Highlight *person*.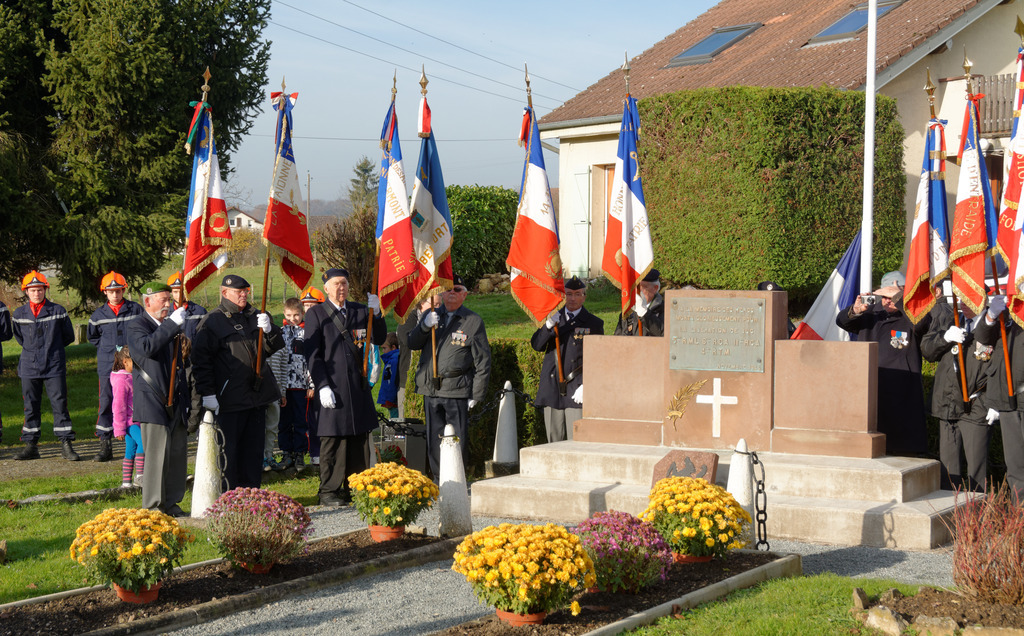
Highlighted region: box=[9, 265, 71, 462].
